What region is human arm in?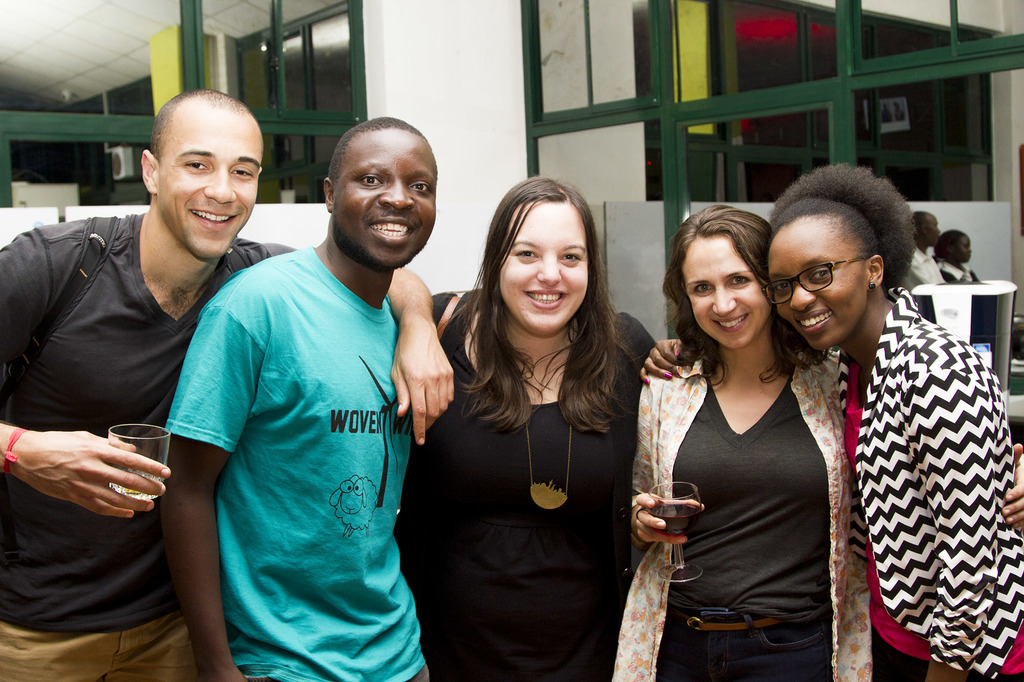
255 242 454 443.
